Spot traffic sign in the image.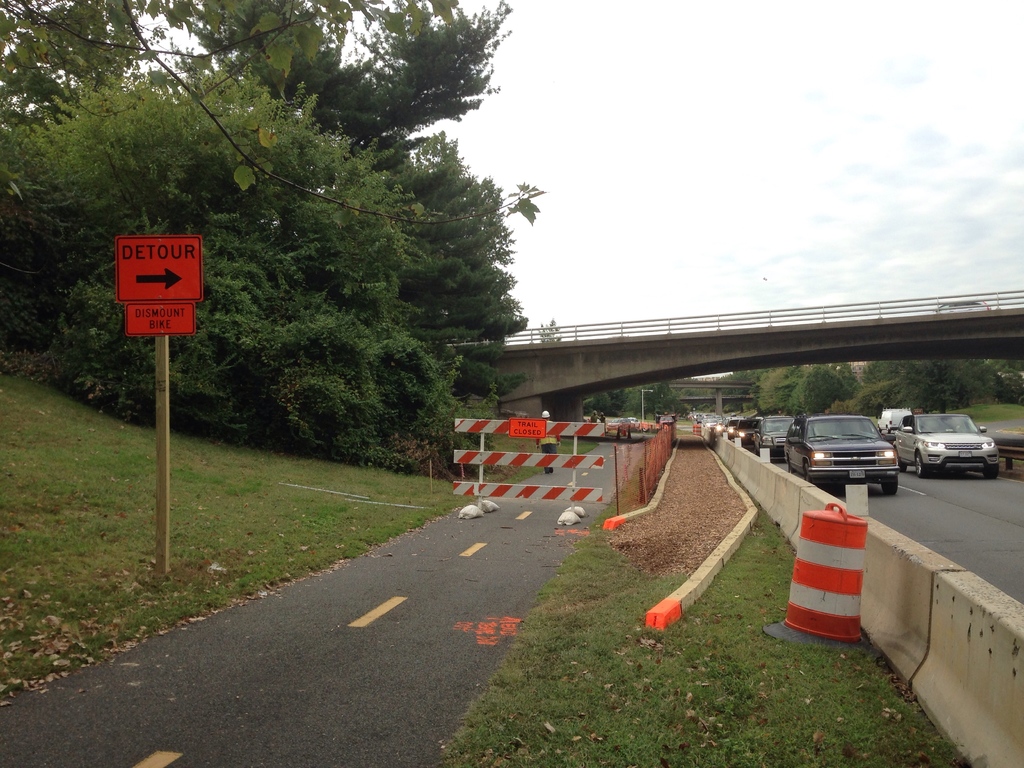
traffic sign found at x1=116 y1=232 x2=204 y2=305.
